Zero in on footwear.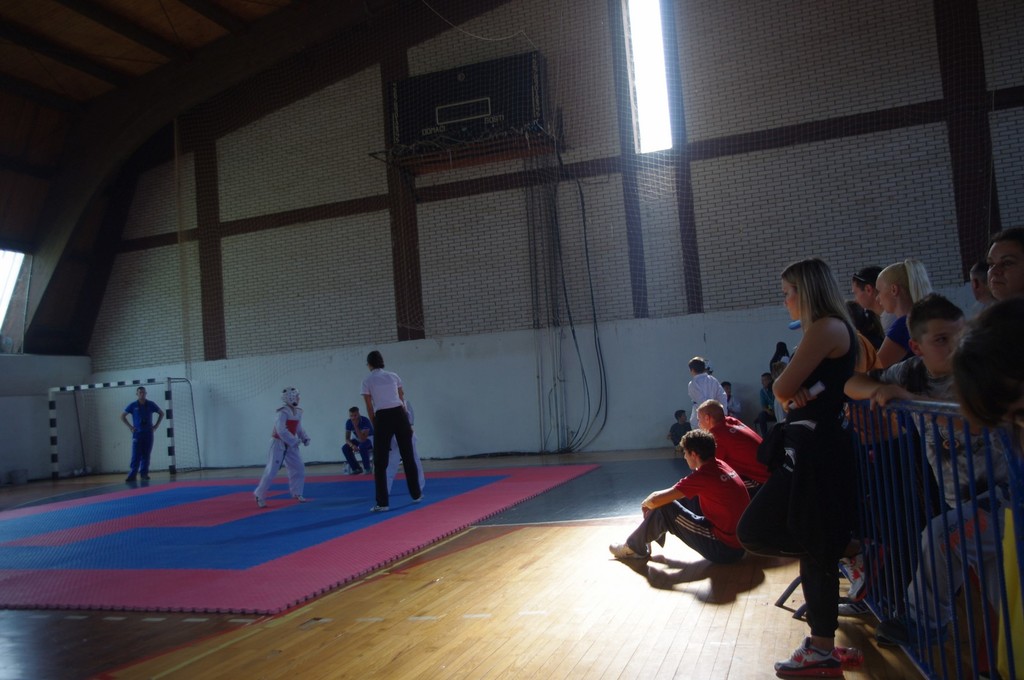
Zeroed in: left=411, top=496, right=427, bottom=505.
